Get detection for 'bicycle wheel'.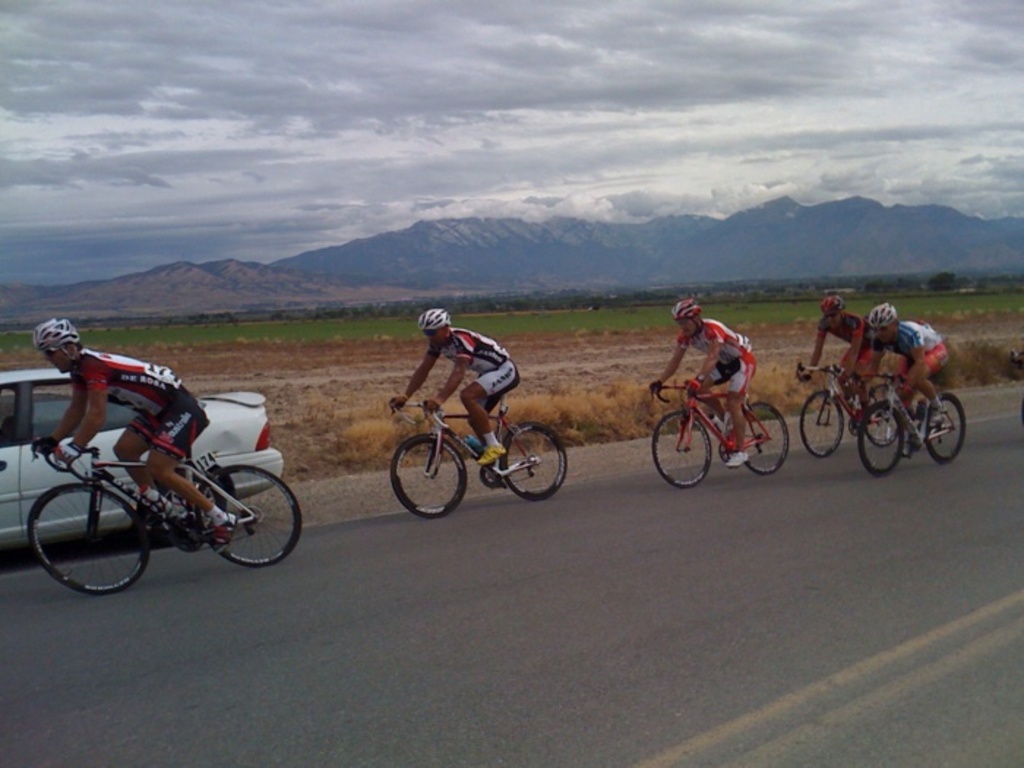
Detection: crop(743, 401, 791, 475).
